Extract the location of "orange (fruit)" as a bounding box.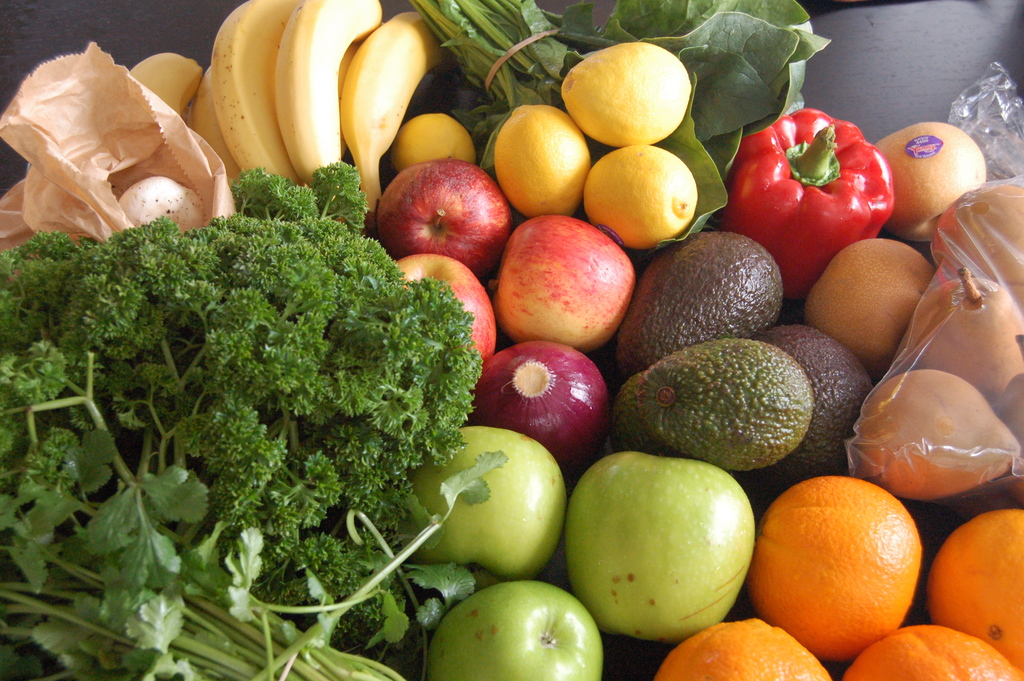
656:616:833:680.
